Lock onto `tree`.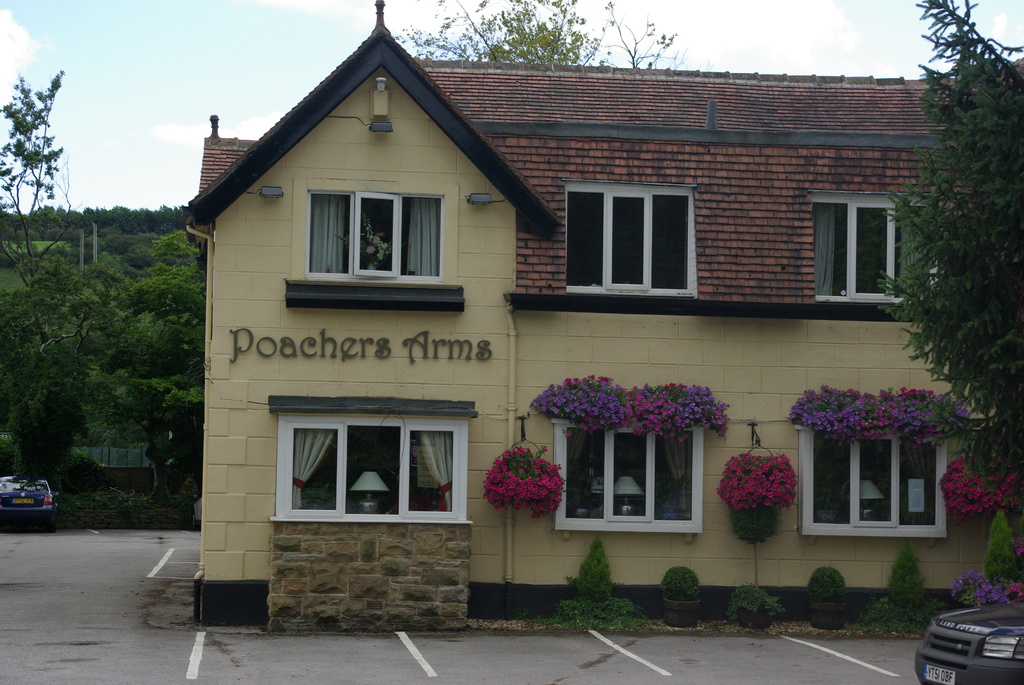
Locked: region(877, 0, 1023, 507).
